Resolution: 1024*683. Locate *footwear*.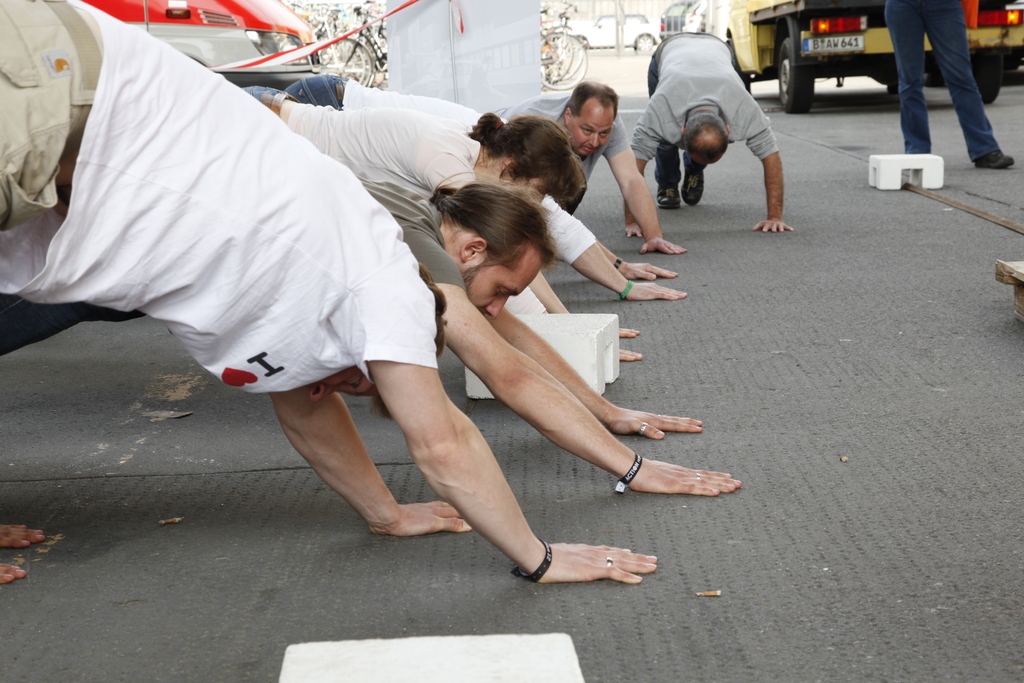
x1=648 y1=177 x2=683 y2=213.
